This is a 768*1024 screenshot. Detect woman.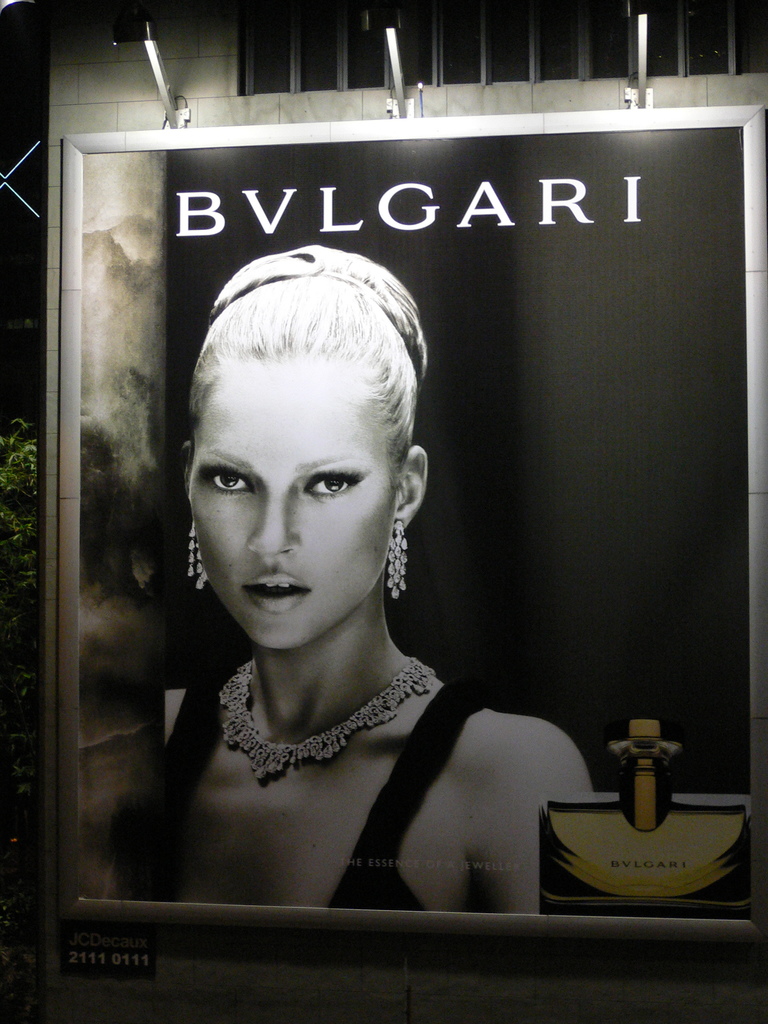
[84,166,664,941].
